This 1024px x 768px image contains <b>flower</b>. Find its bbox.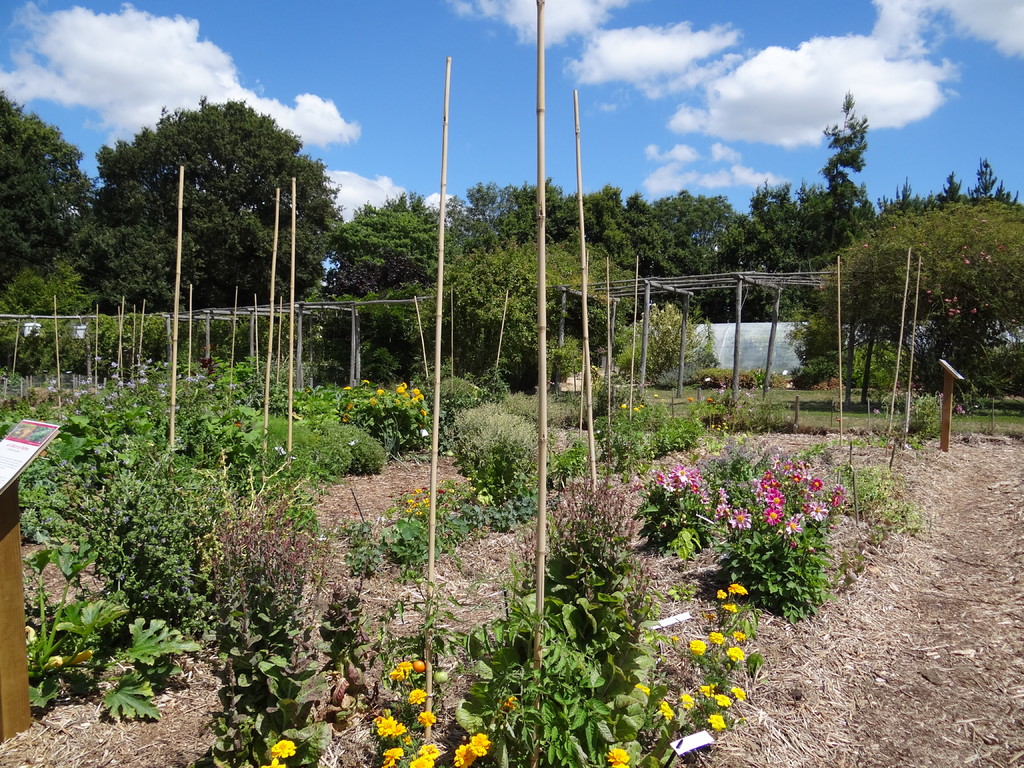
rect(657, 696, 676, 723).
